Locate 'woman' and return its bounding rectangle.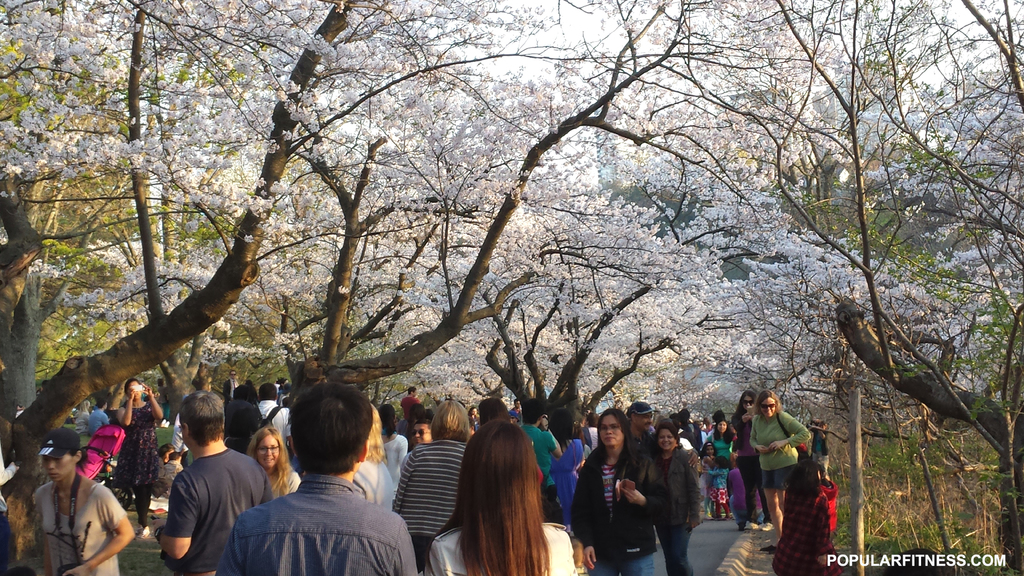
(left=652, top=429, right=713, bottom=575).
